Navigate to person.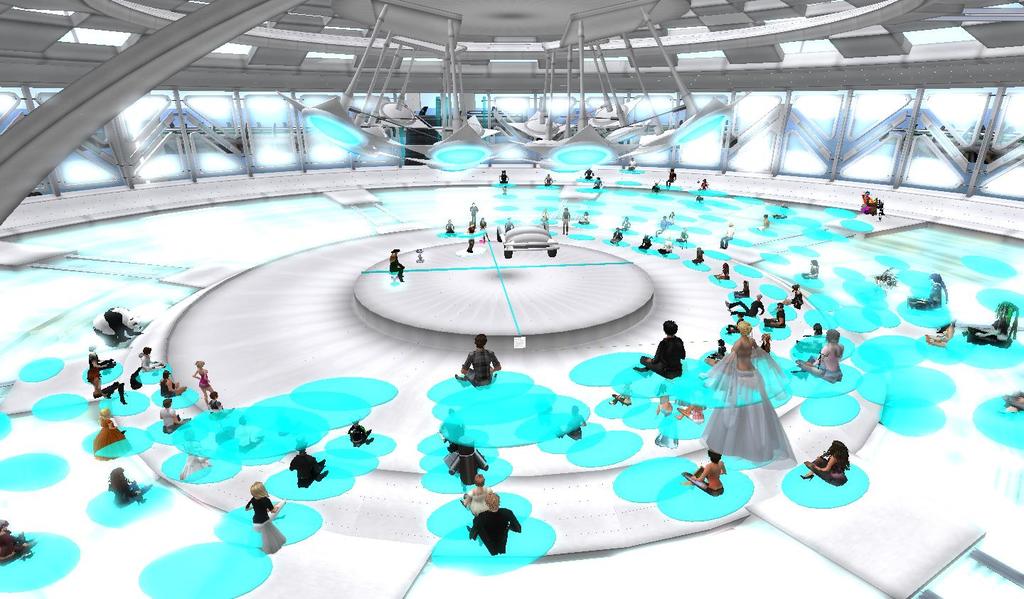
Navigation target: (390, 246, 409, 284).
